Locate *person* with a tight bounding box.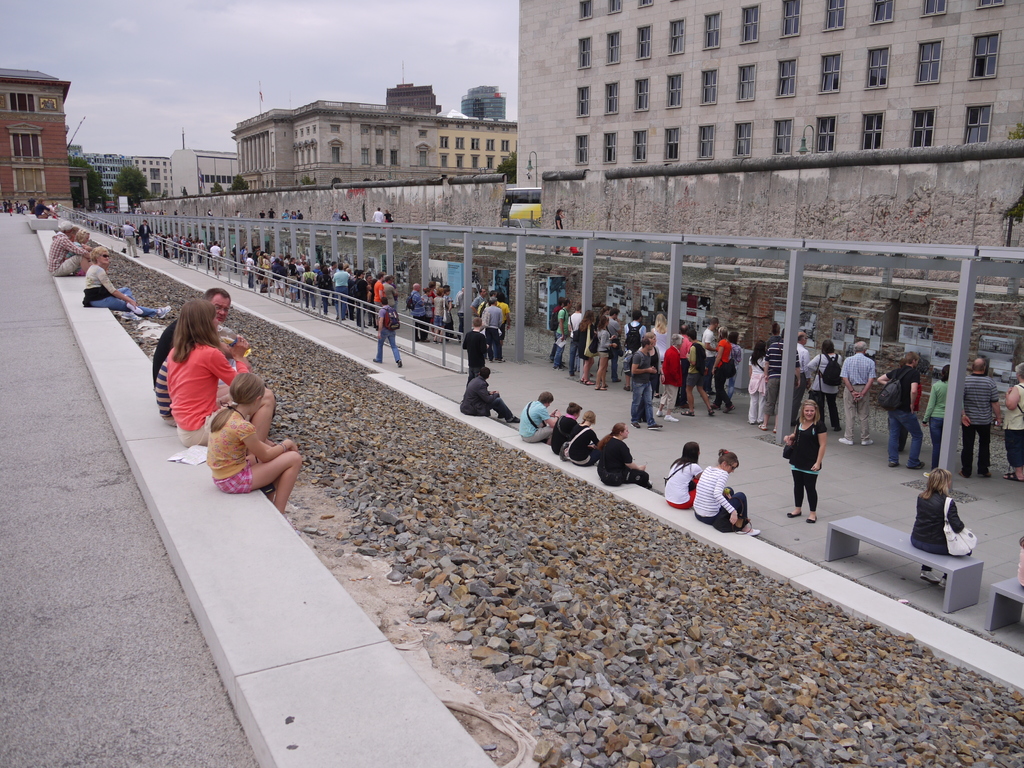
711:327:733:413.
